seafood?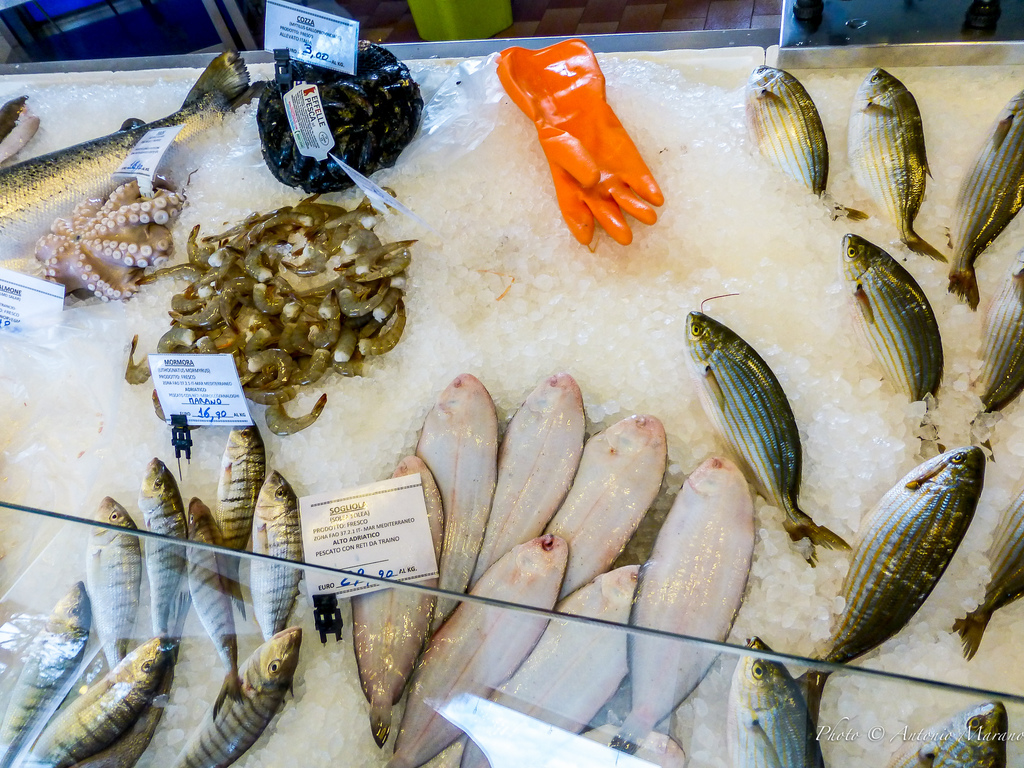
[883, 700, 1007, 767]
